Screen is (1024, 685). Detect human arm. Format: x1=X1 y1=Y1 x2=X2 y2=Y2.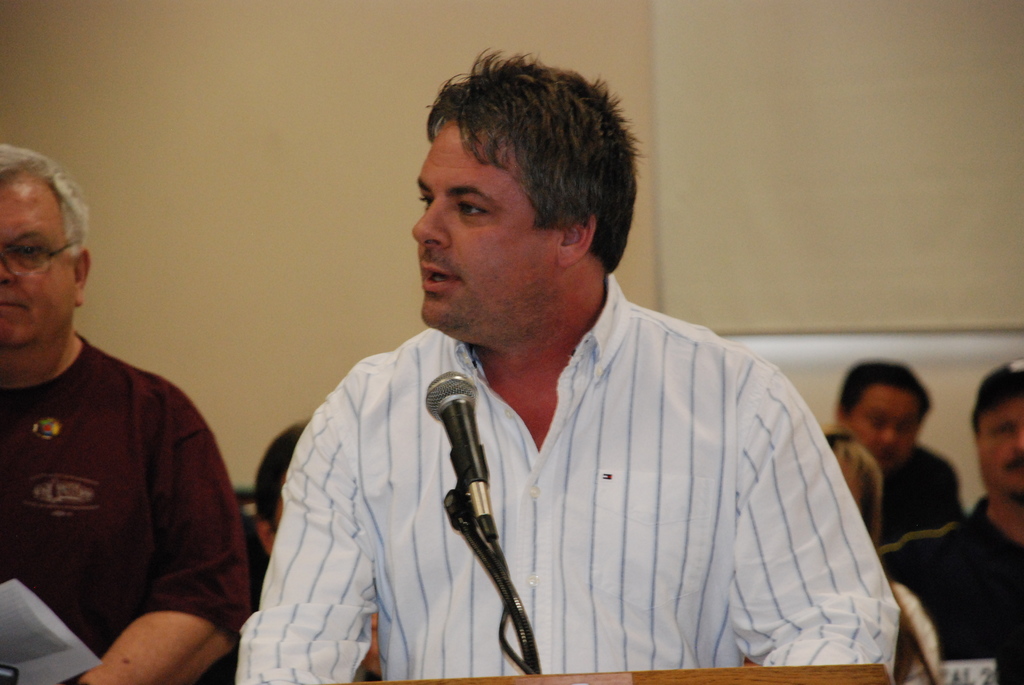
x1=733 y1=359 x2=904 y2=663.
